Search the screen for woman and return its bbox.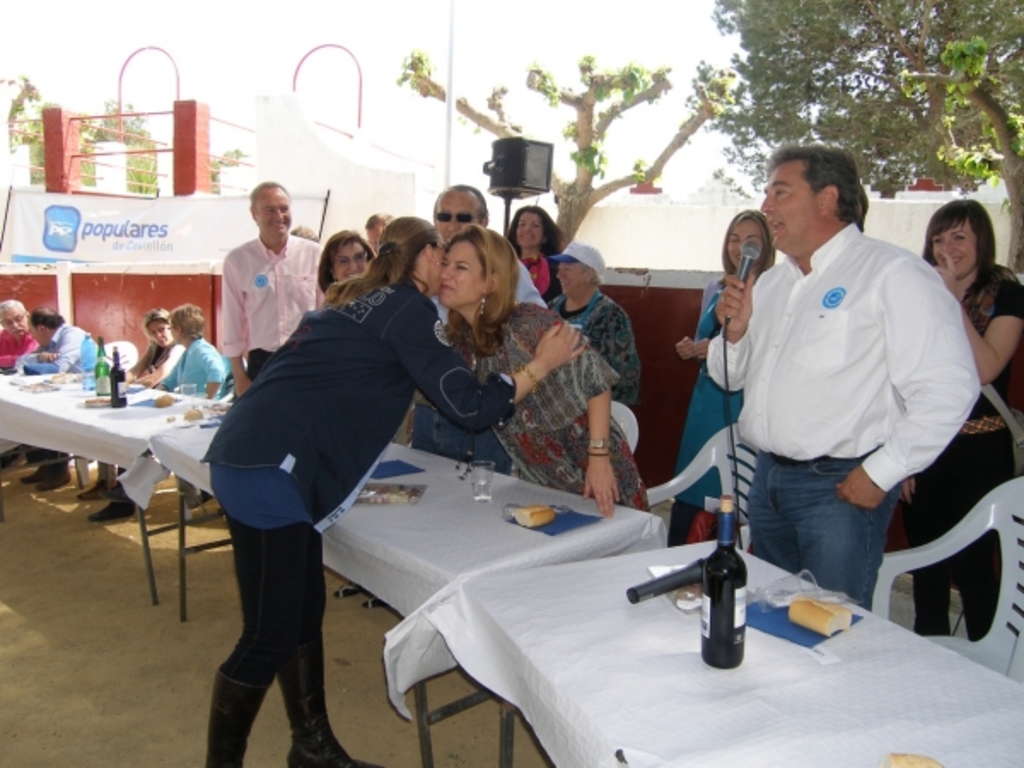
Found: x1=79 y1=307 x2=188 y2=500.
